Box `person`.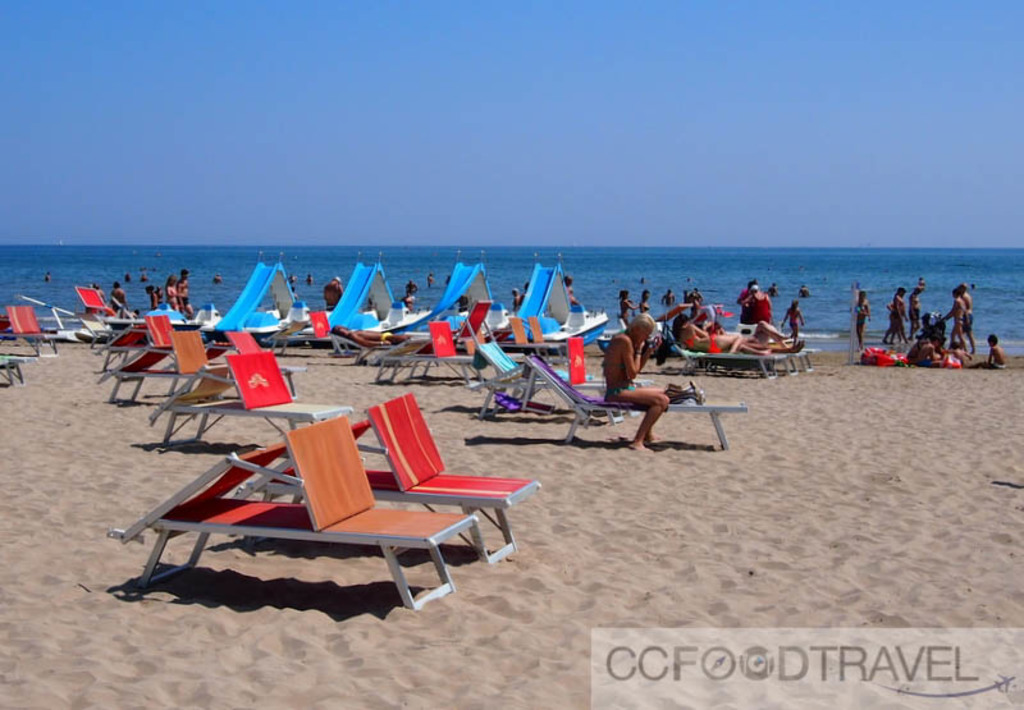
l=104, t=280, r=125, b=316.
